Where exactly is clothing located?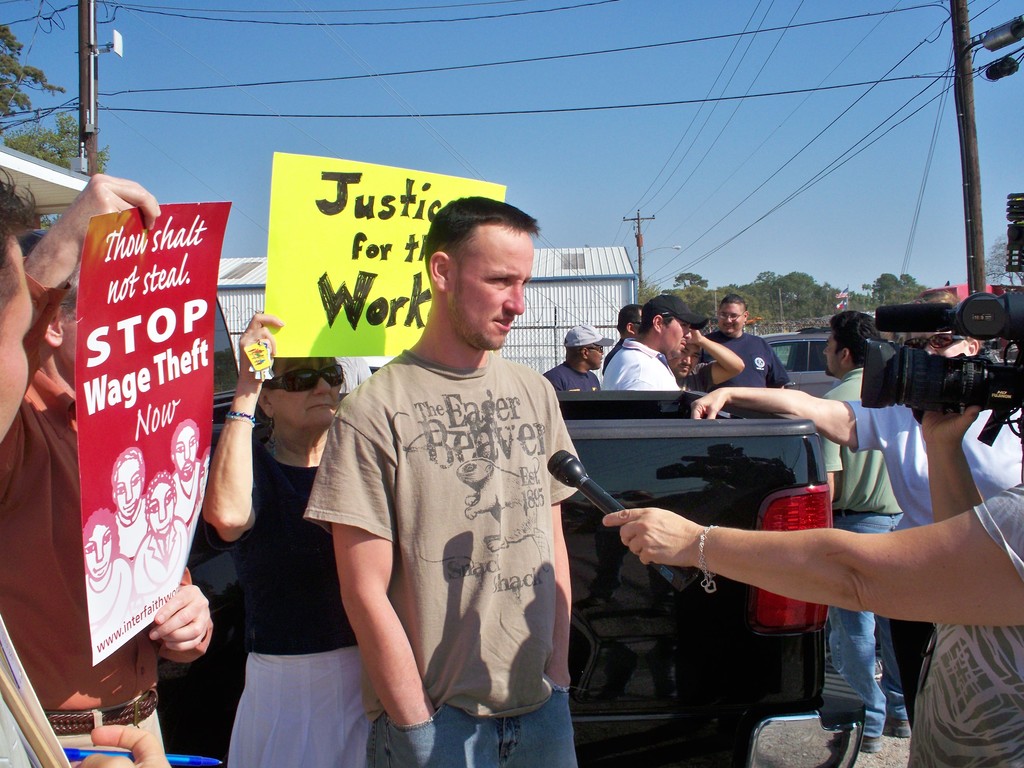
Its bounding box is {"left": 296, "top": 333, "right": 588, "bottom": 765}.
